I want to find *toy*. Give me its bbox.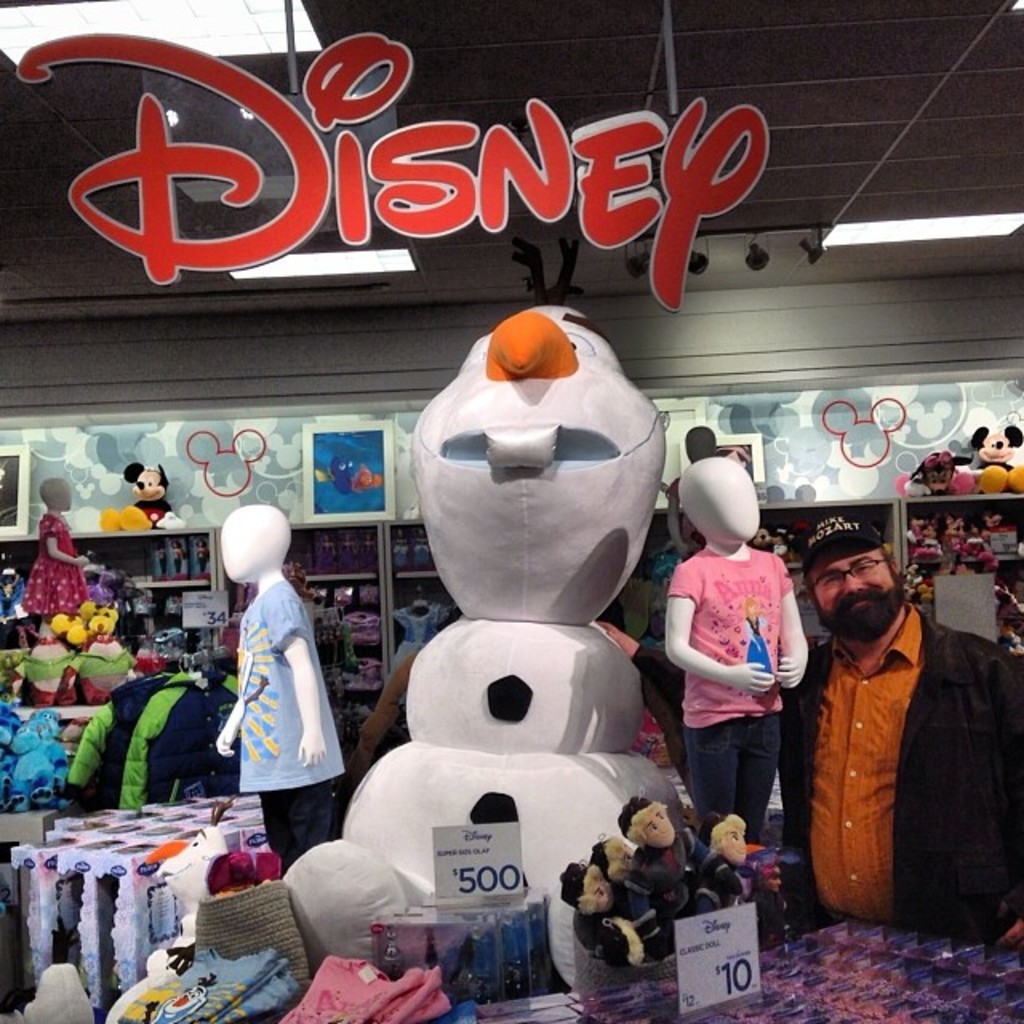
<region>557, 861, 646, 974</region>.
